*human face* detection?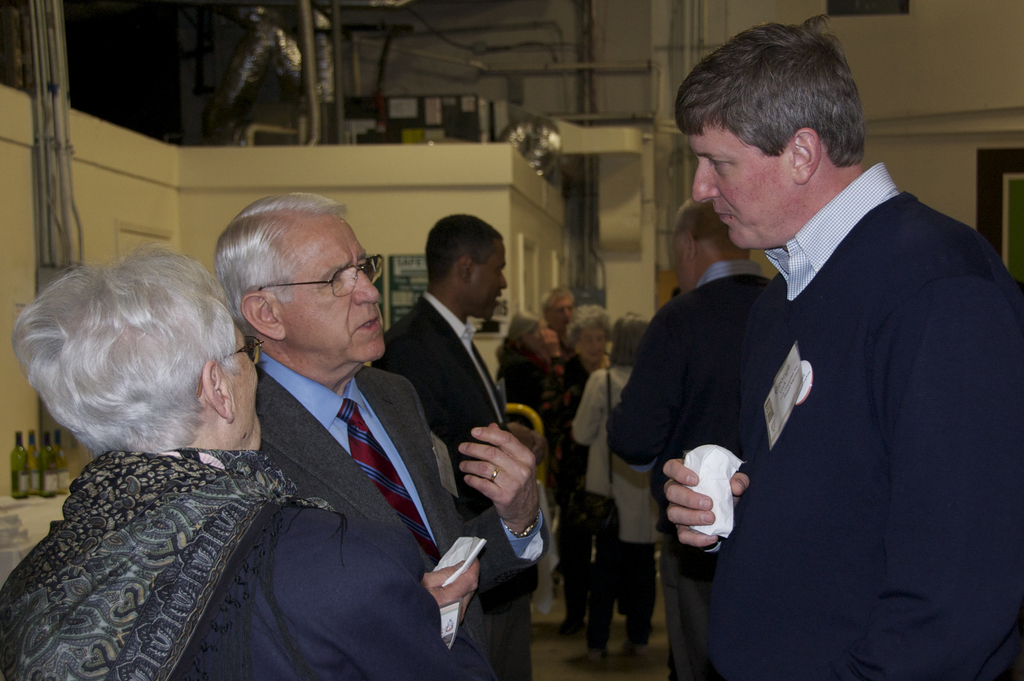
Rect(548, 295, 576, 325)
